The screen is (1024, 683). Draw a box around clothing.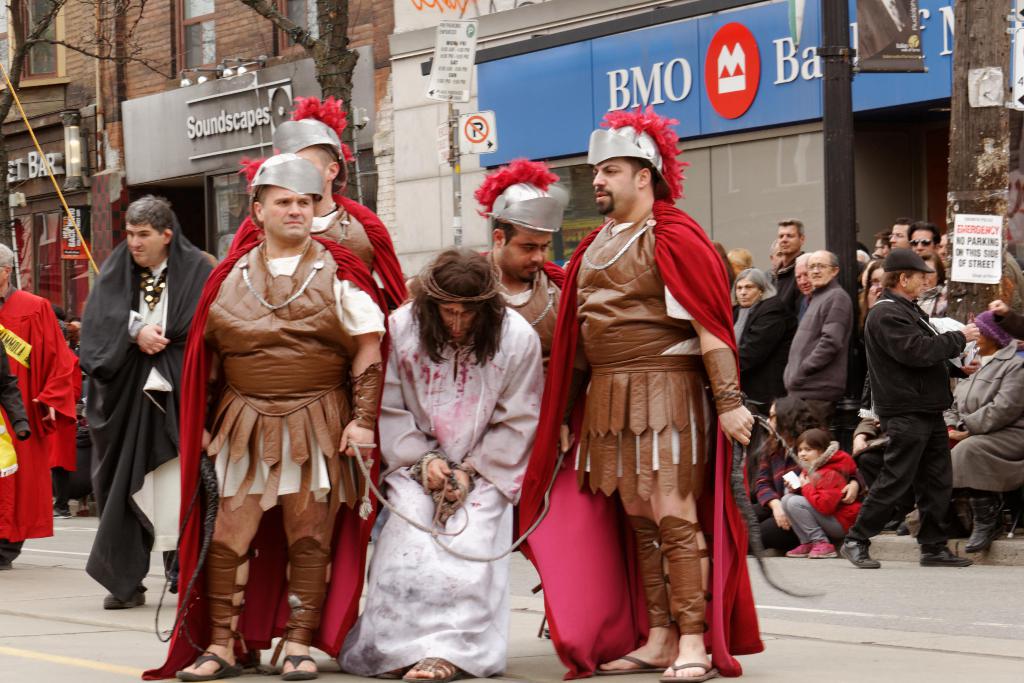
230 187 408 307.
